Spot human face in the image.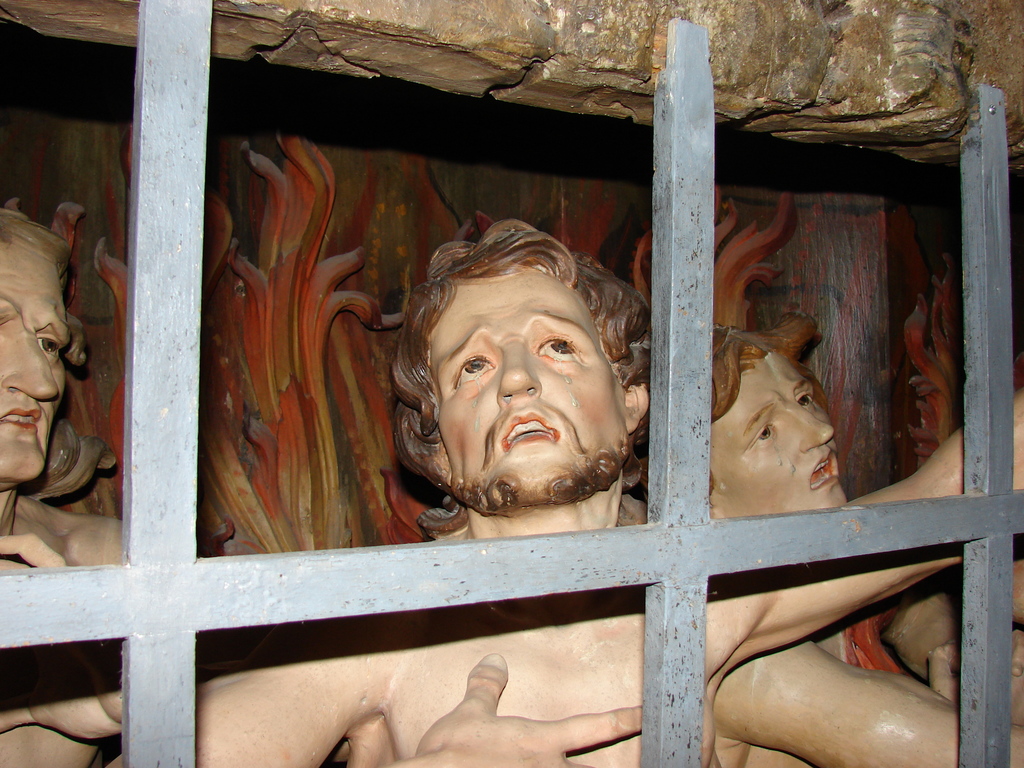
human face found at (1, 229, 69, 476).
